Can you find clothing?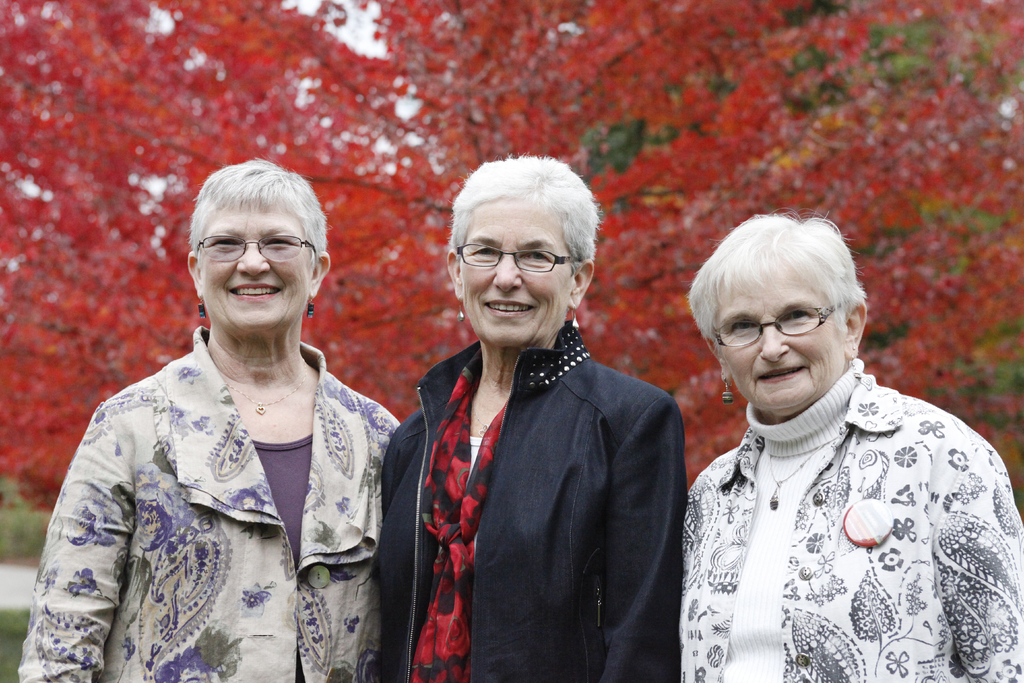
Yes, bounding box: crop(664, 322, 1018, 677).
